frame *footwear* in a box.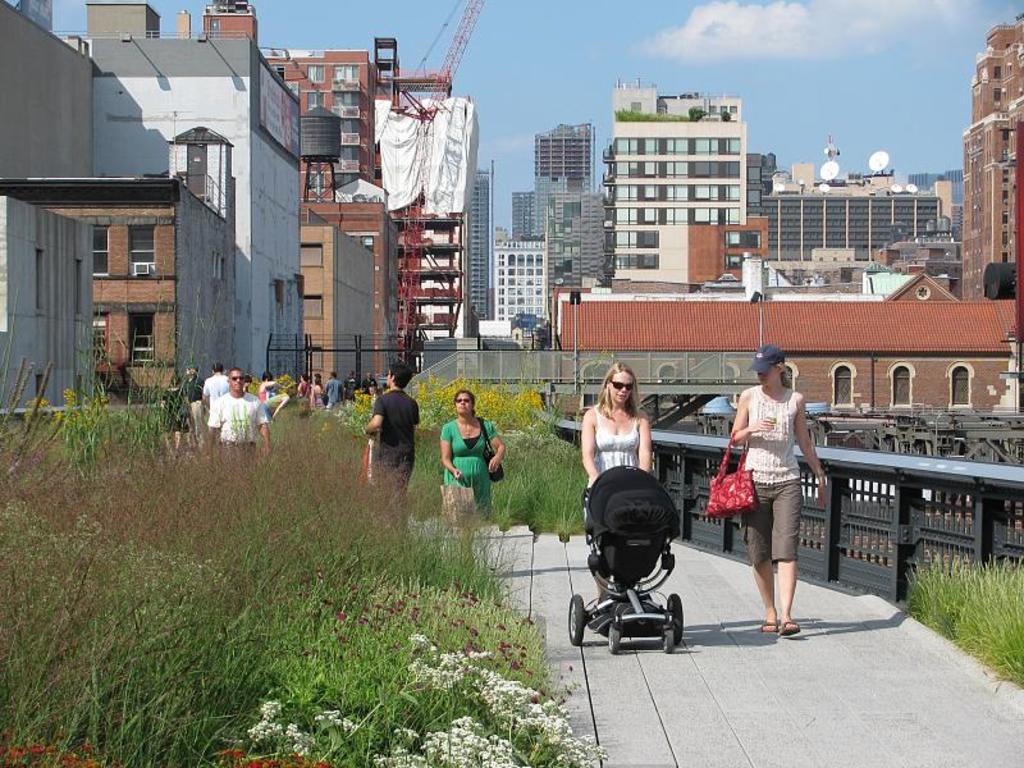
detection(762, 618, 777, 635).
